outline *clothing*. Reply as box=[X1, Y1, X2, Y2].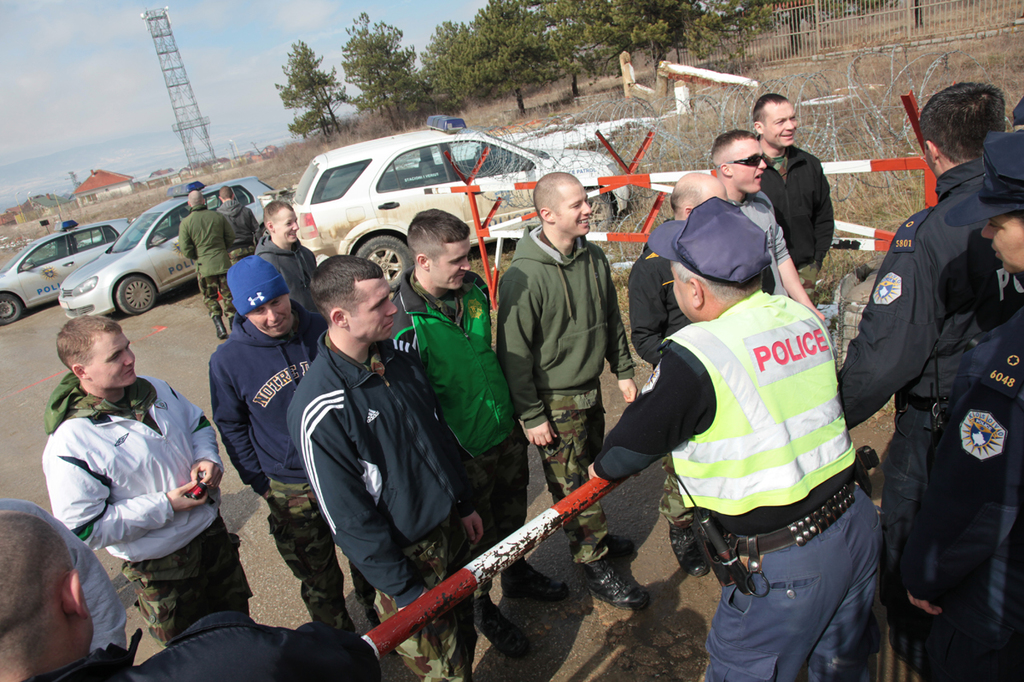
box=[499, 231, 616, 554].
